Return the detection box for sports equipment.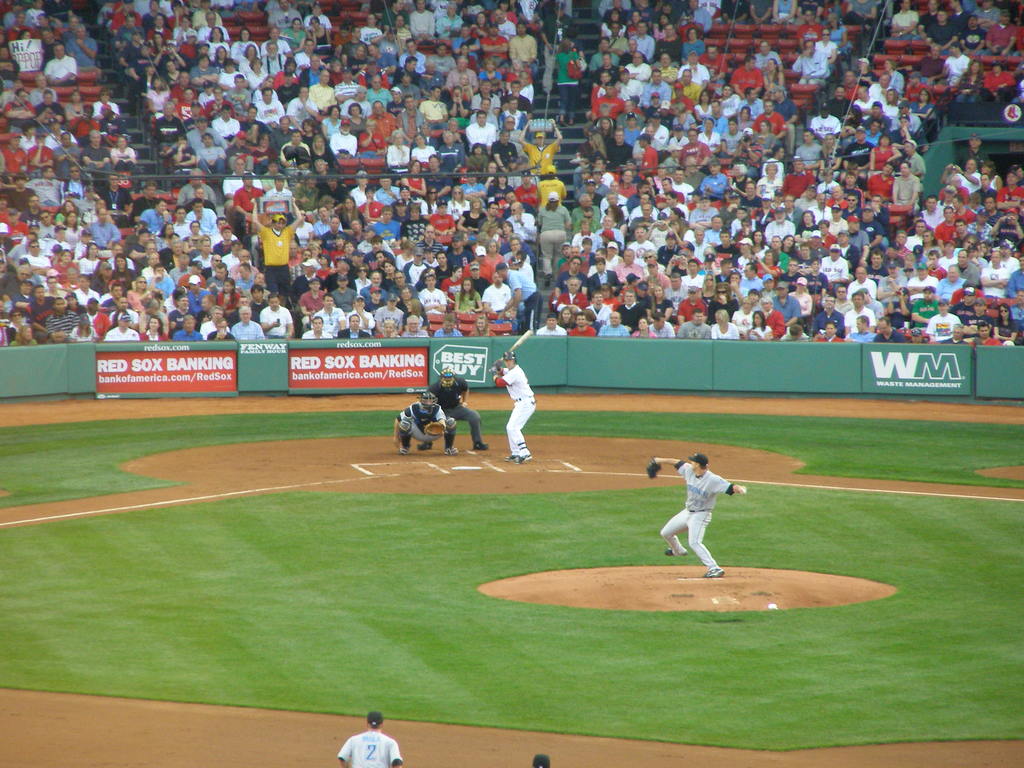
bbox(647, 460, 660, 481).
